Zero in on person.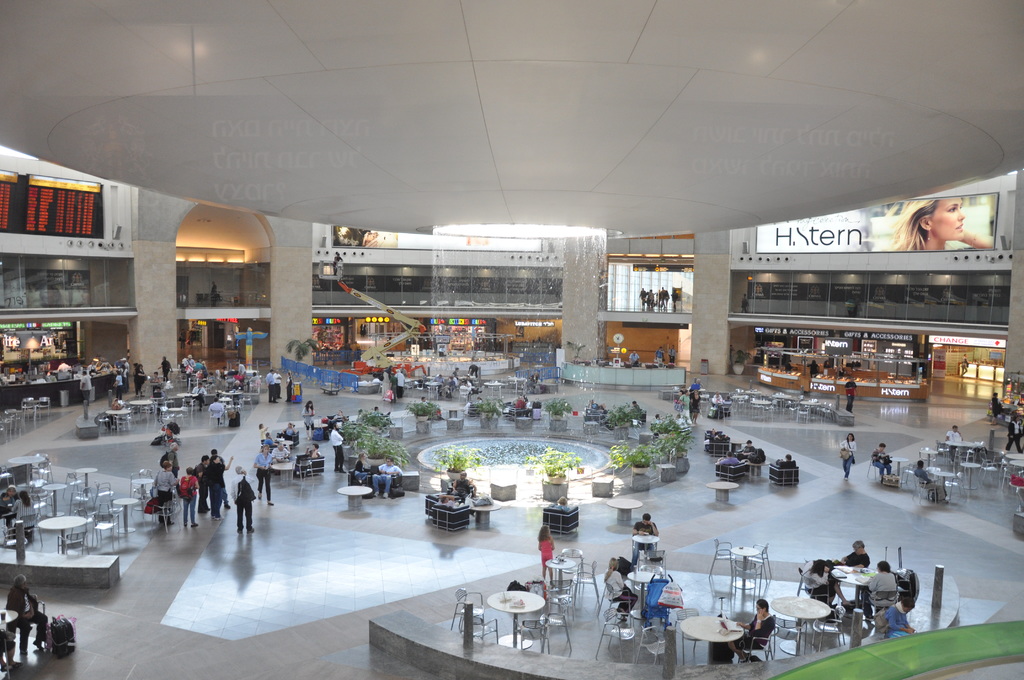
Zeroed in: {"x1": 945, "y1": 426, "x2": 964, "y2": 456}.
